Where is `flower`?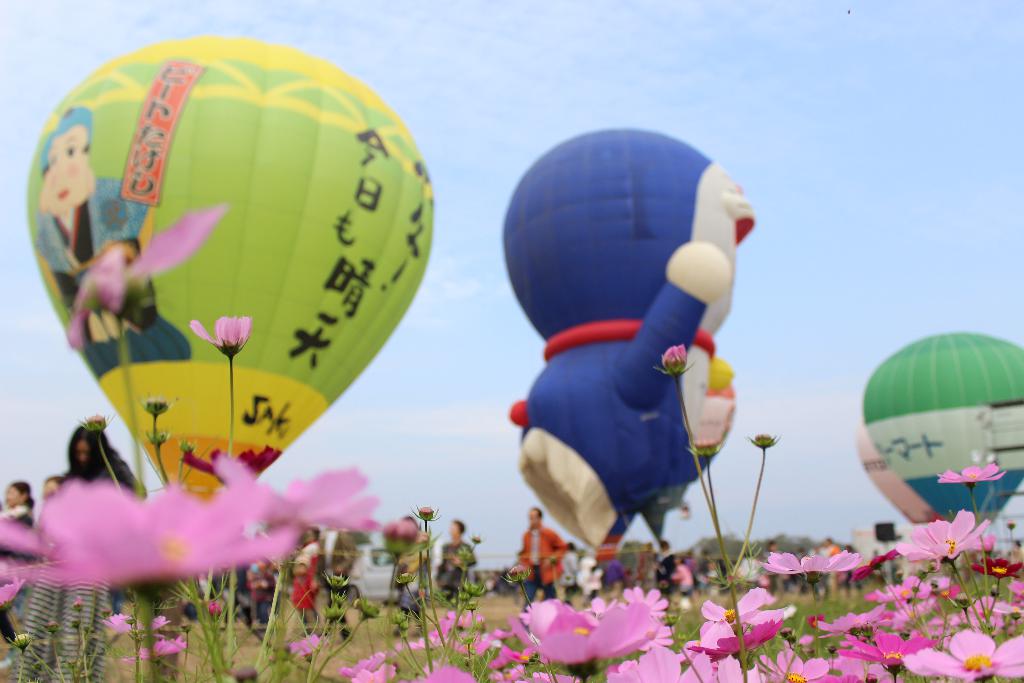
box(766, 552, 859, 586).
